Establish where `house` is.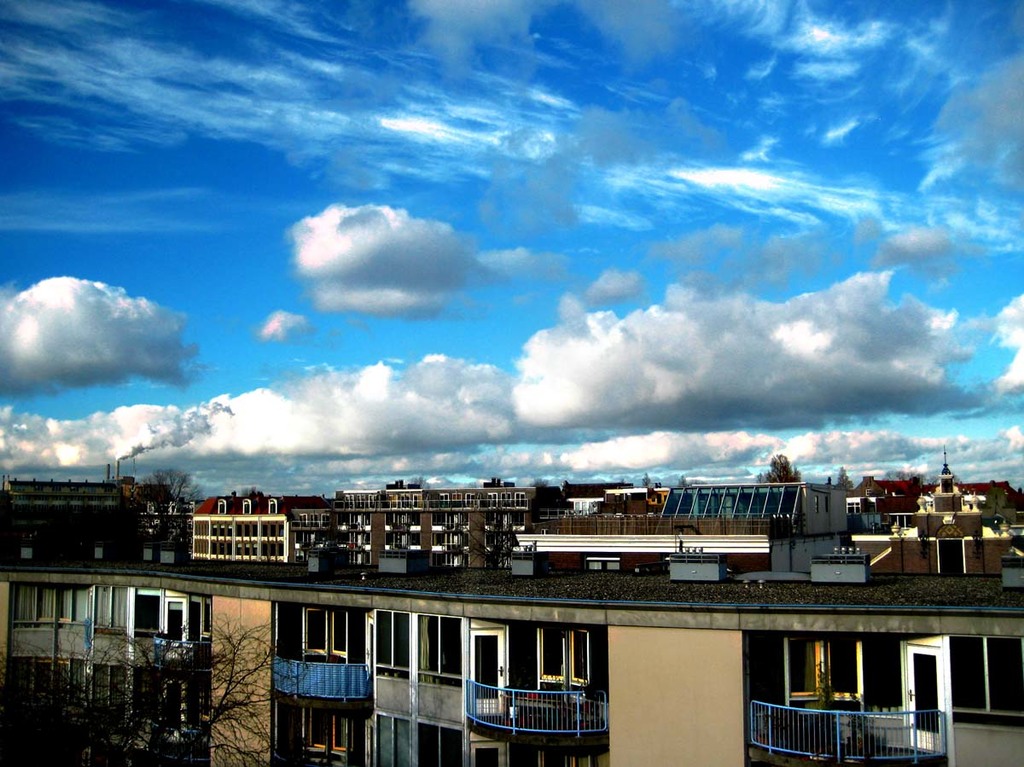
Established at bbox=(282, 491, 336, 536).
